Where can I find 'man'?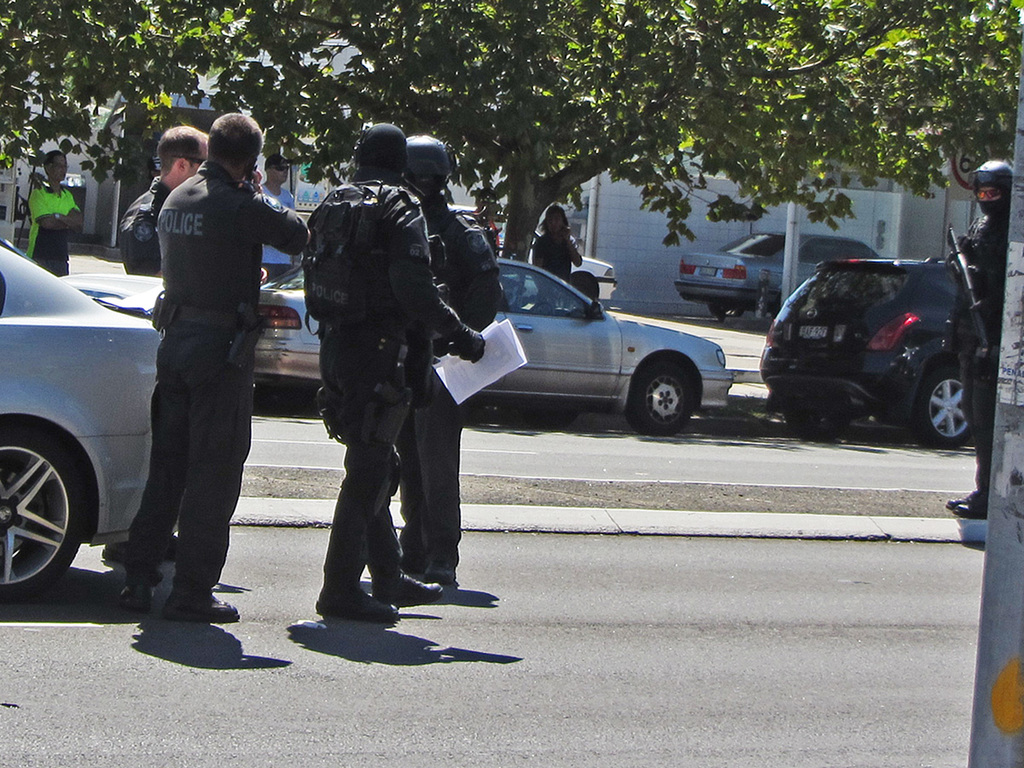
You can find it at region(106, 105, 282, 607).
